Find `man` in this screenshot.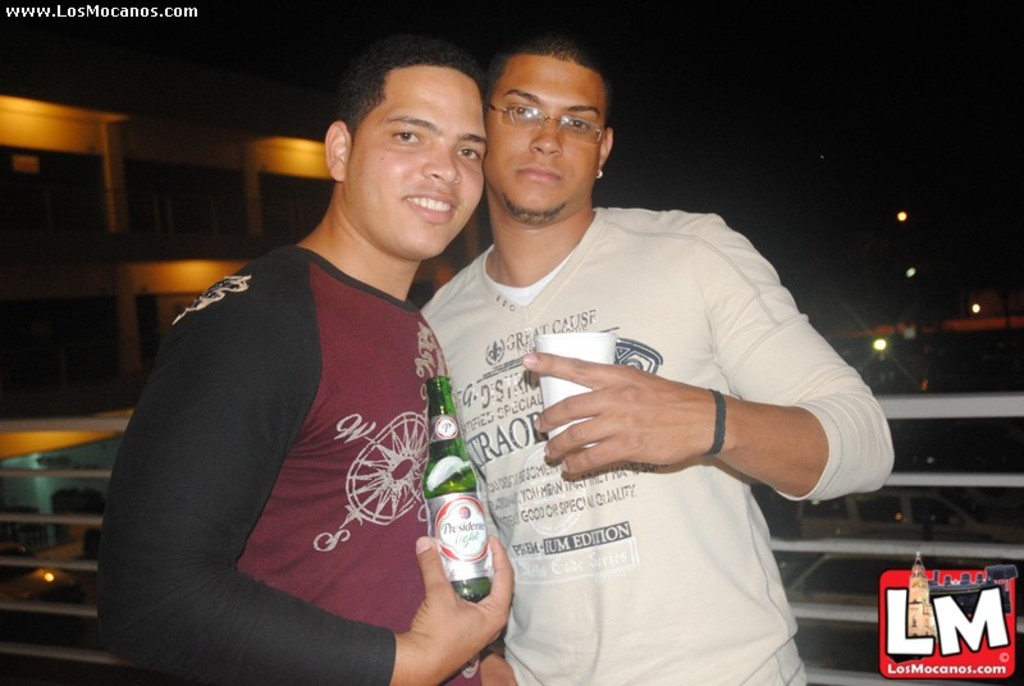
The bounding box for `man` is select_region(390, 42, 873, 664).
